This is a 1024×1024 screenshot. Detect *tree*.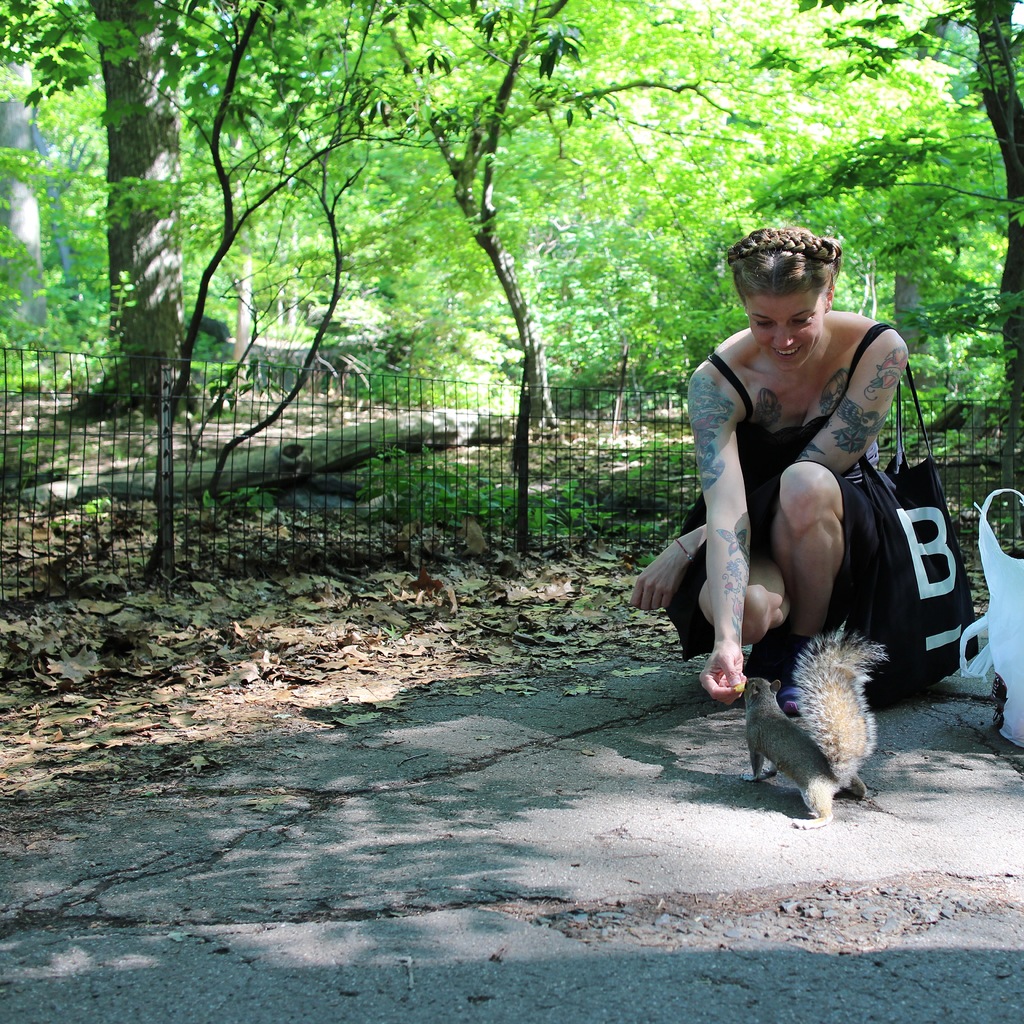
Rect(752, 0, 1023, 469).
